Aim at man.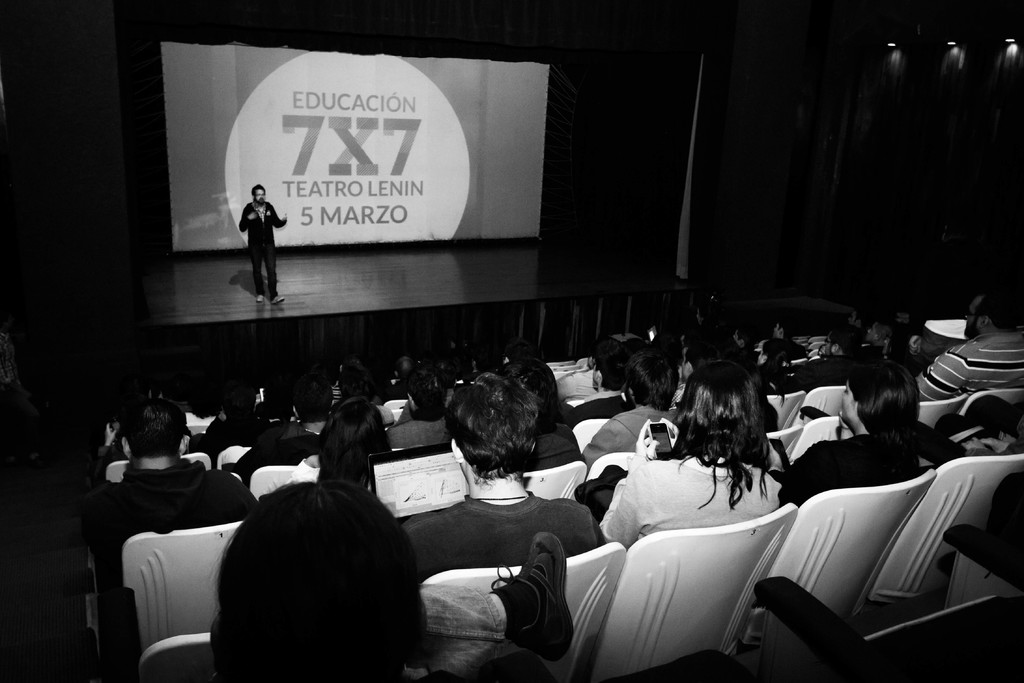
Aimed at <box>381,378,618,657</box>.
